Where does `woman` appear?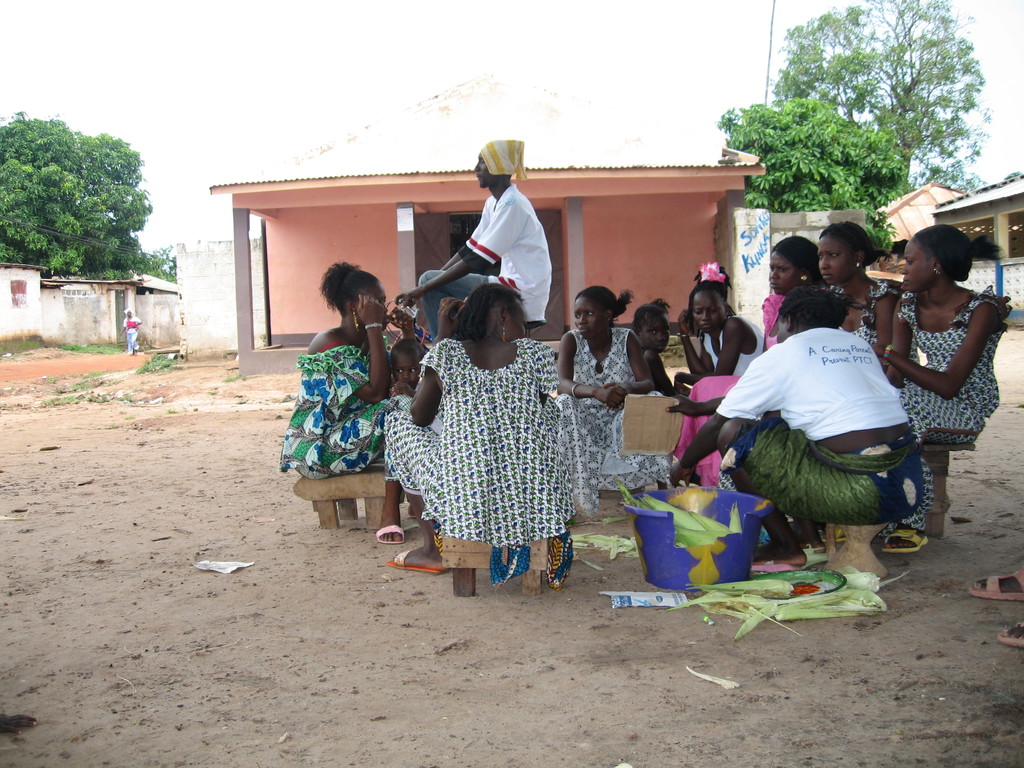
Appears at <box>372,254,600,602</box>.
